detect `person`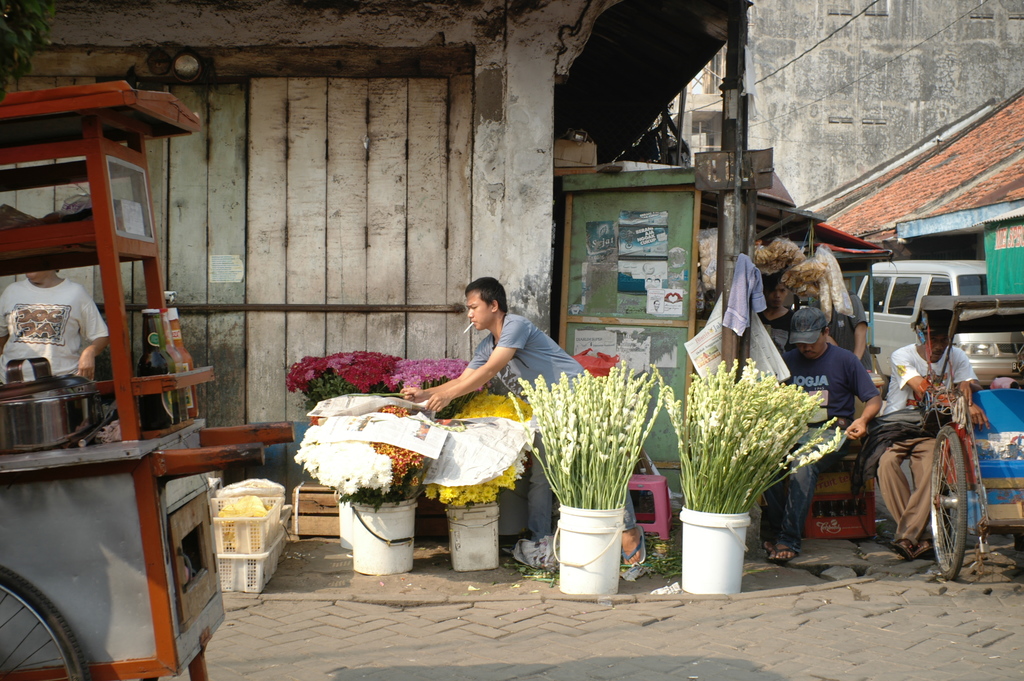
region(761, 304, 886, 564)
